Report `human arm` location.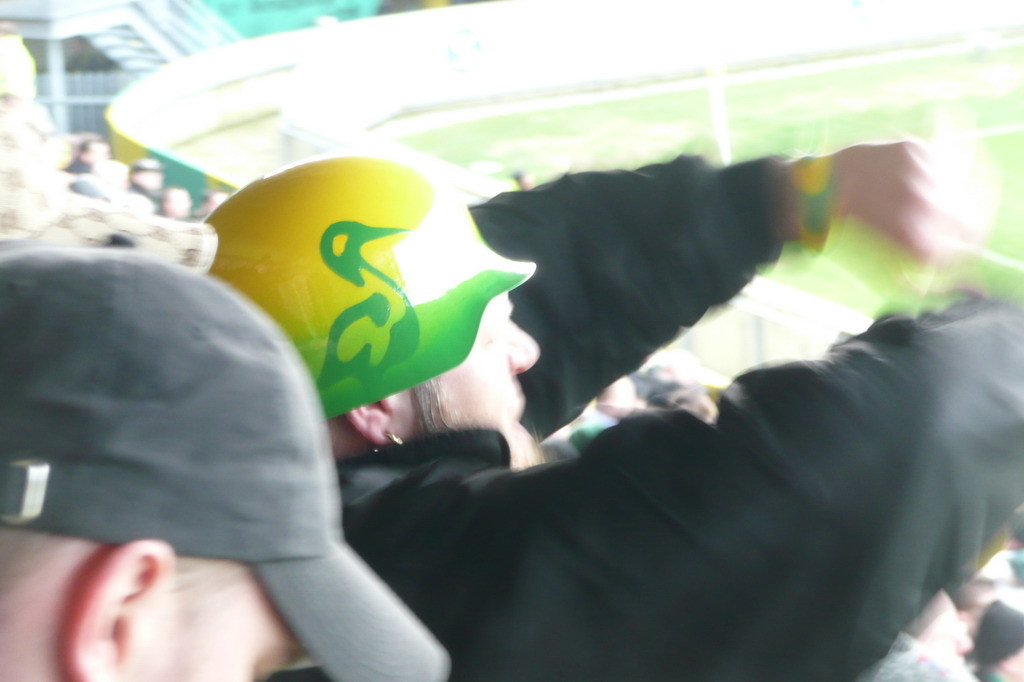
Report: bbox(350, 290, 1023, 679).
